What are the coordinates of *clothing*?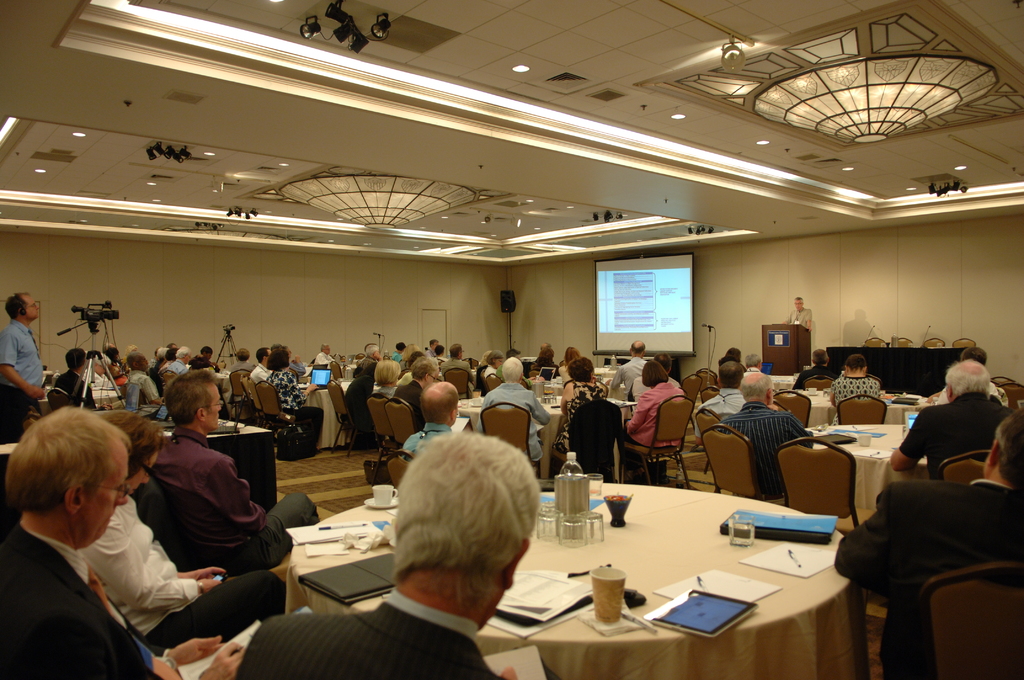
[884,382,1012,486].
